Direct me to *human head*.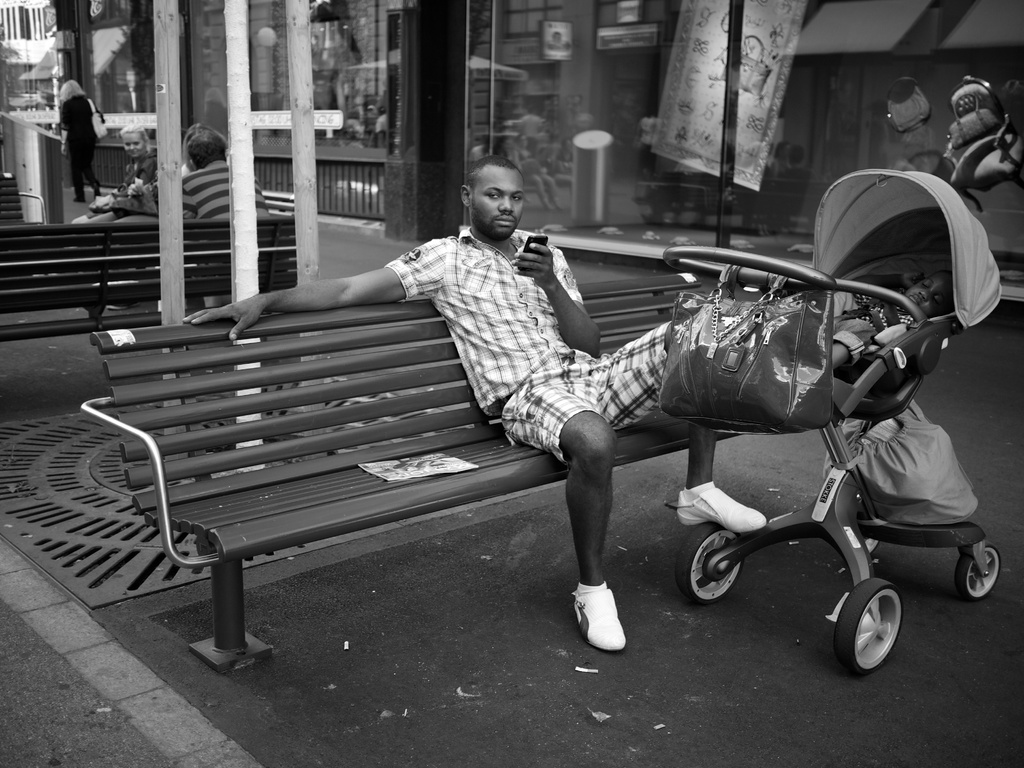
Direction: (left=189, top=131, right=227, bottom=170).
